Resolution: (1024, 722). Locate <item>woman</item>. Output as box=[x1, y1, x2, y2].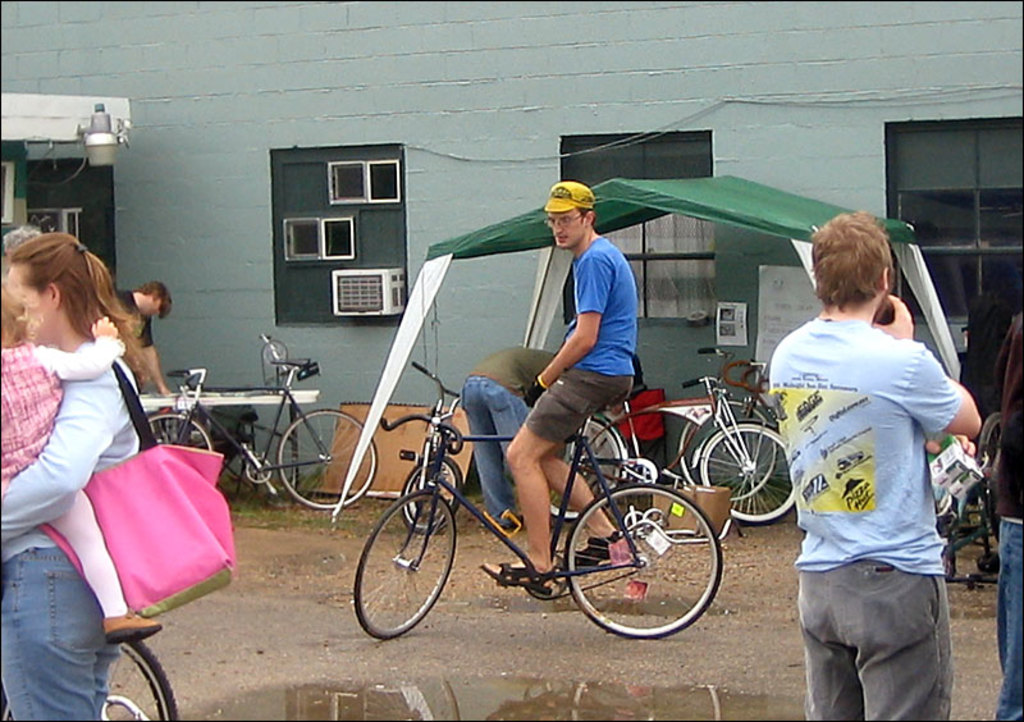
box=[4, 221, 201, 661].
